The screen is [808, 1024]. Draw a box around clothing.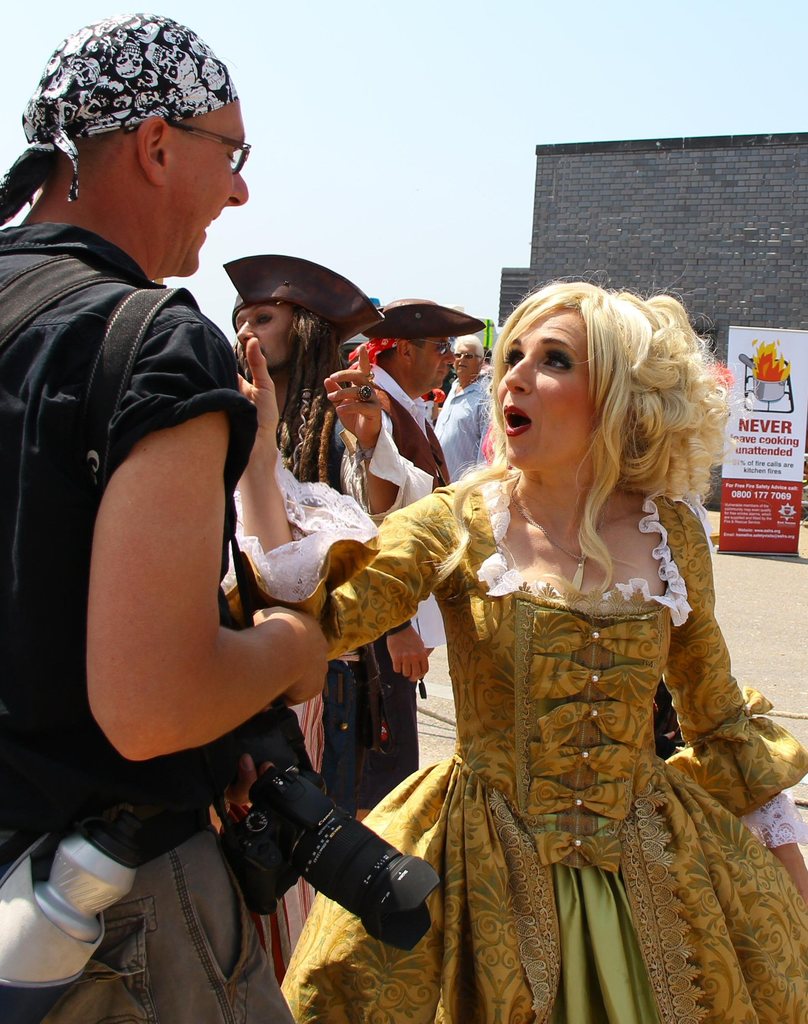
{"left": 335, "top": 432, "right": 754, "bottom": 976}.
